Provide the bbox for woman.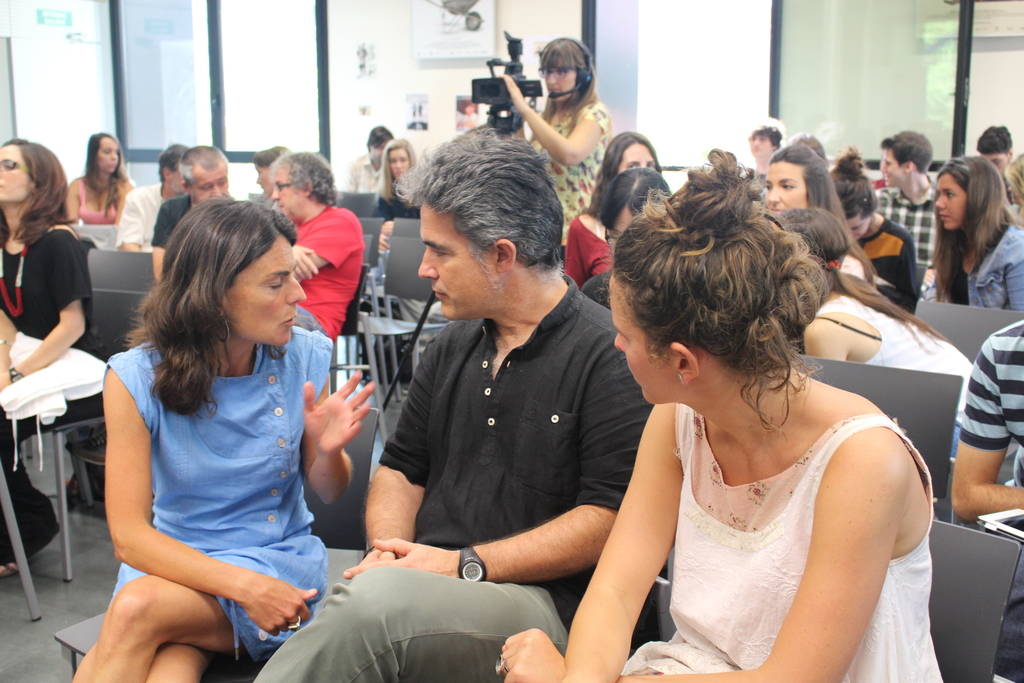
{"x1": 761, "y1": 138, "x2": 890, "y2": 278}.
